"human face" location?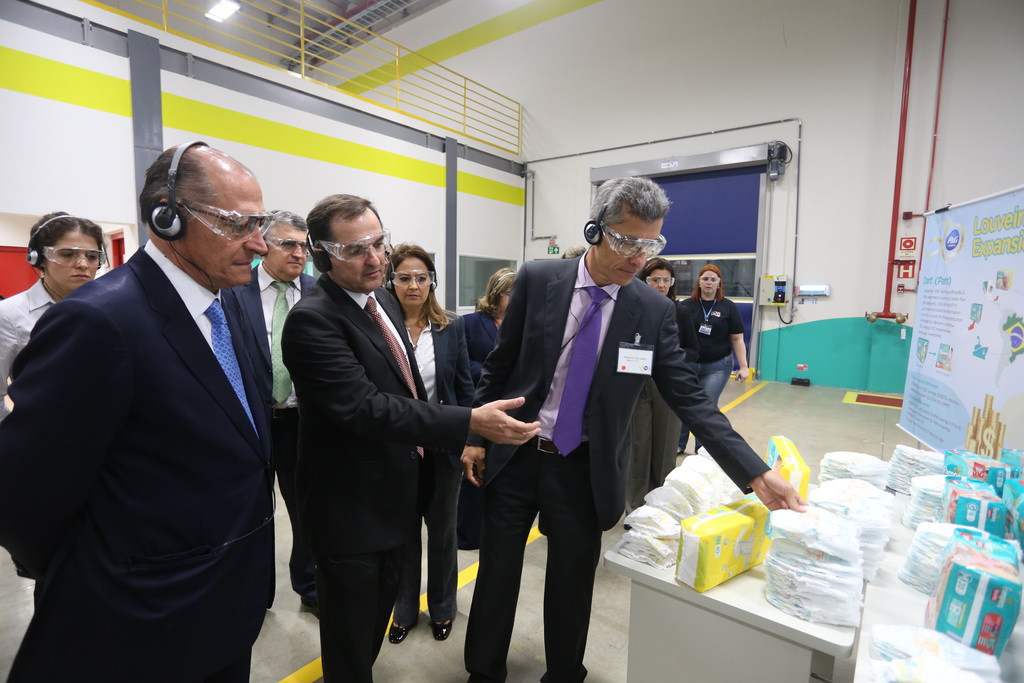
x1=387 y1=258 x2=433 y2=311
